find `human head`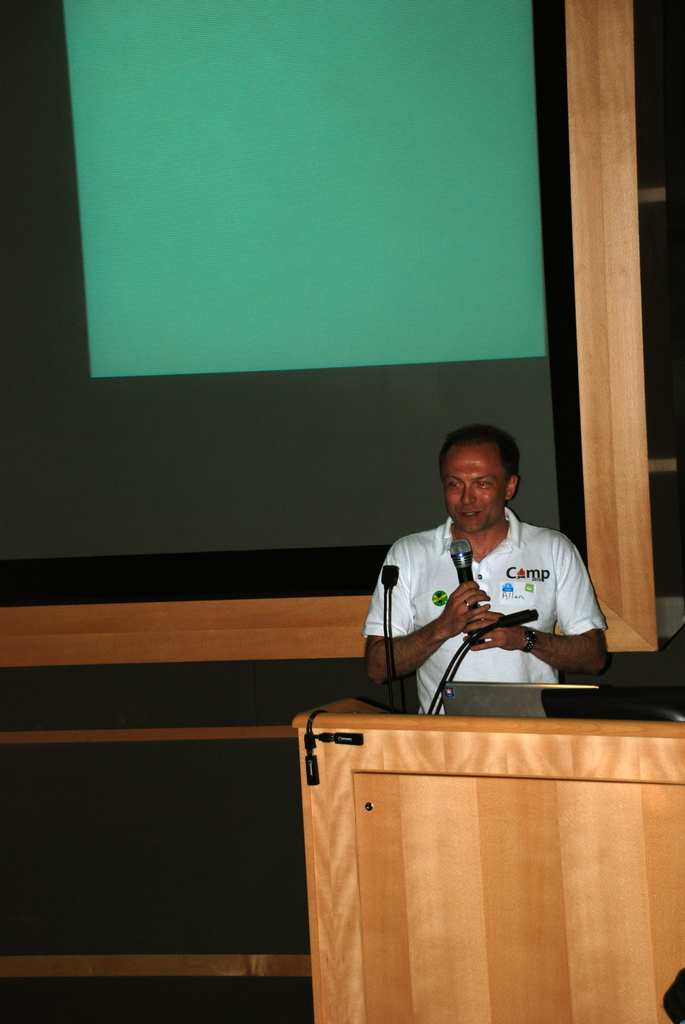
bbox(427, 415, 533, 531)
